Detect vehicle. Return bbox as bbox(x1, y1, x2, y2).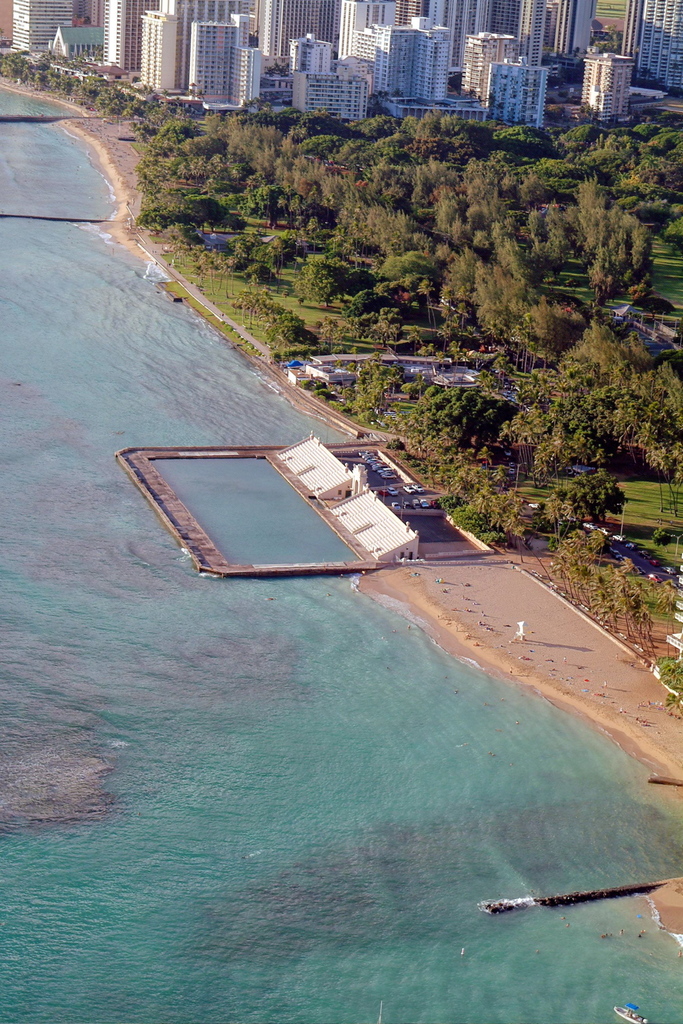
bbox(401, 501, 408, 507).
